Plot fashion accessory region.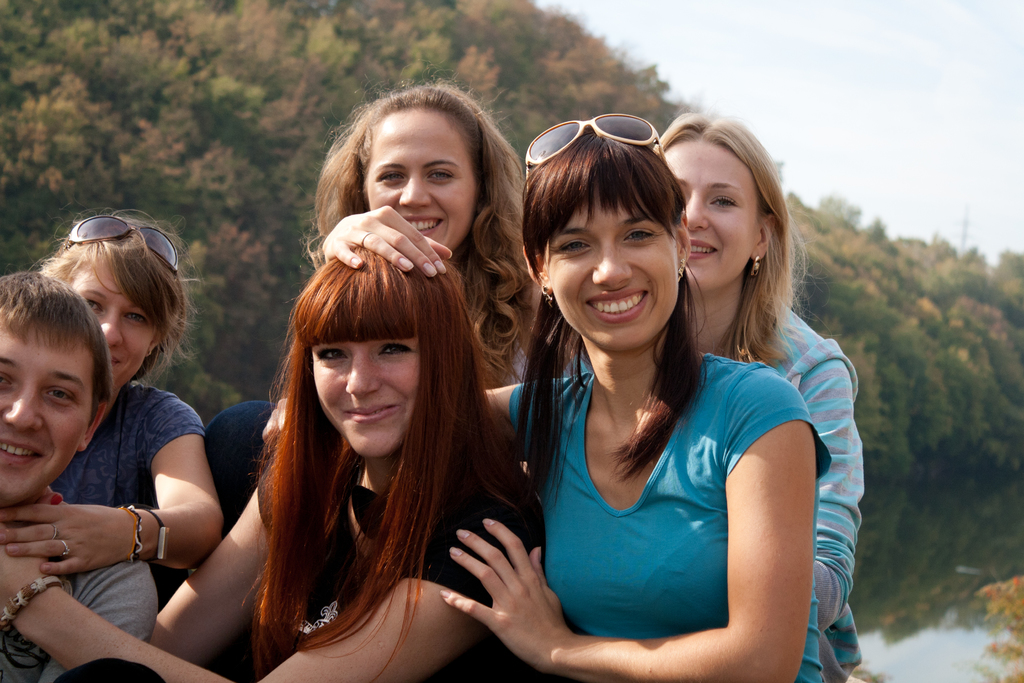
Plotted at [54, 513, 60, 537].
